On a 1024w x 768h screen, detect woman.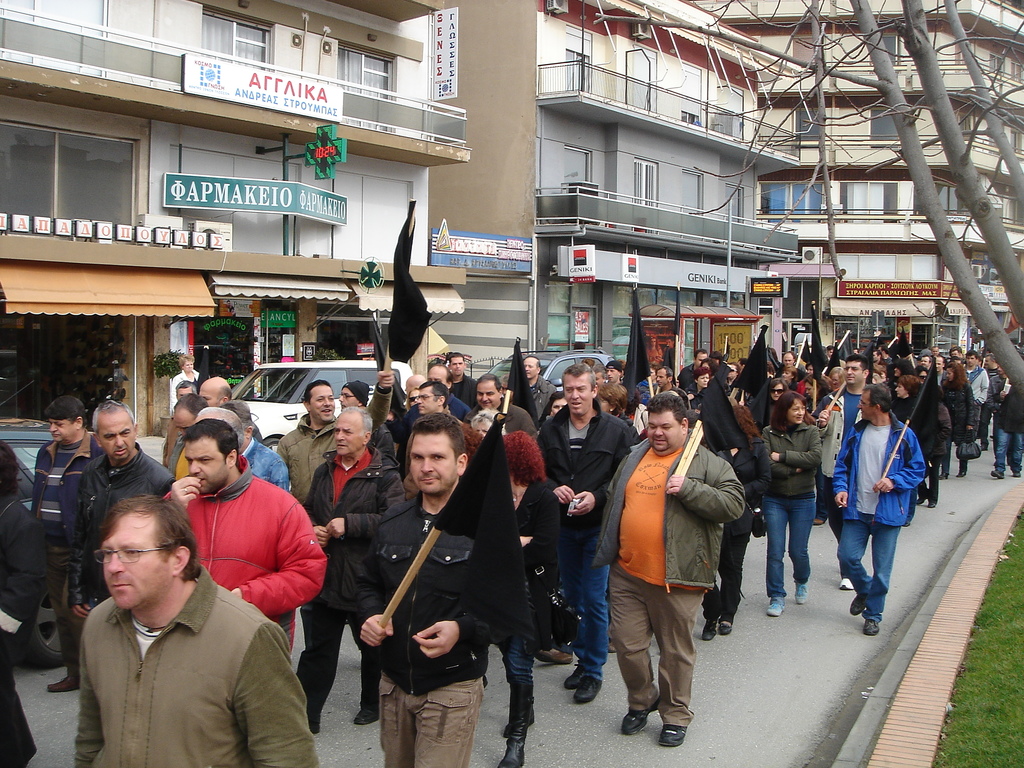
(x1=753, y1=390, x2=826, y2=620).
